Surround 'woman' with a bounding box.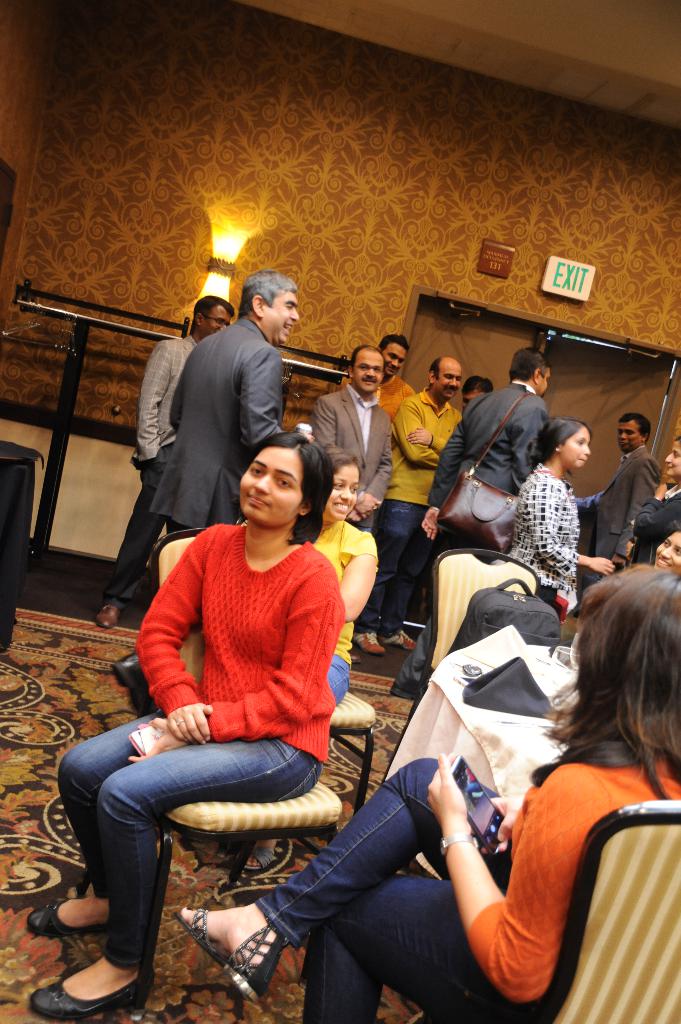
left=323, top=441, right=382, bottom=712.
